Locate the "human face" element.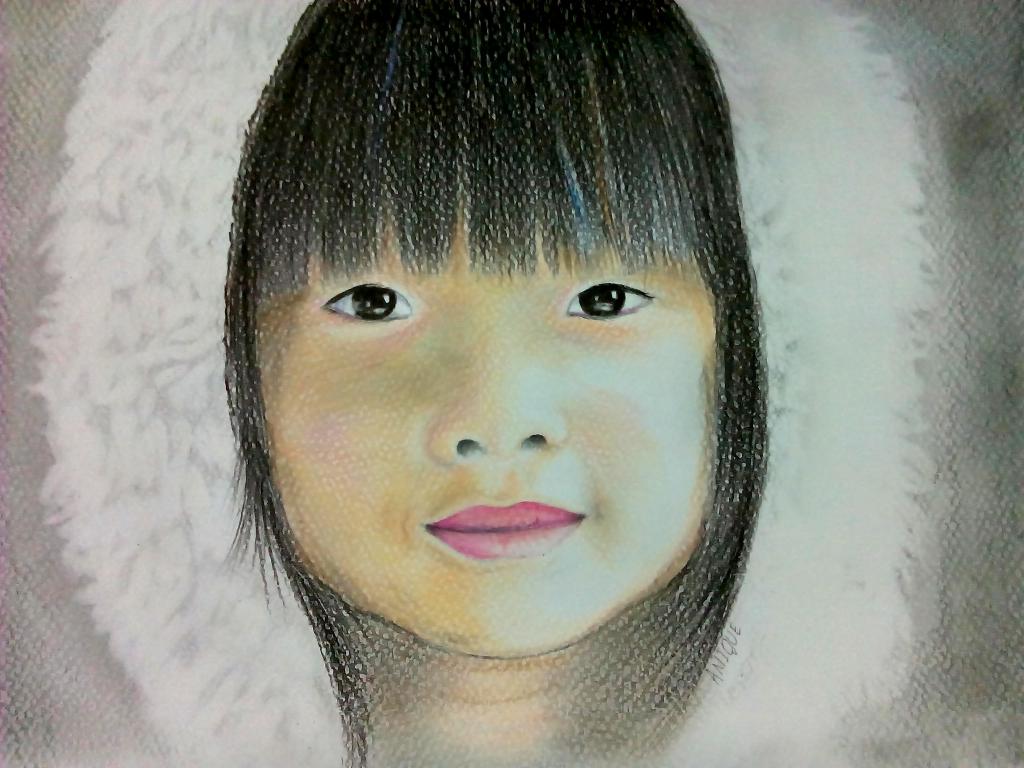
Element bbox: pyautogui.locateOnScreen(258, 186, 705, 664).
